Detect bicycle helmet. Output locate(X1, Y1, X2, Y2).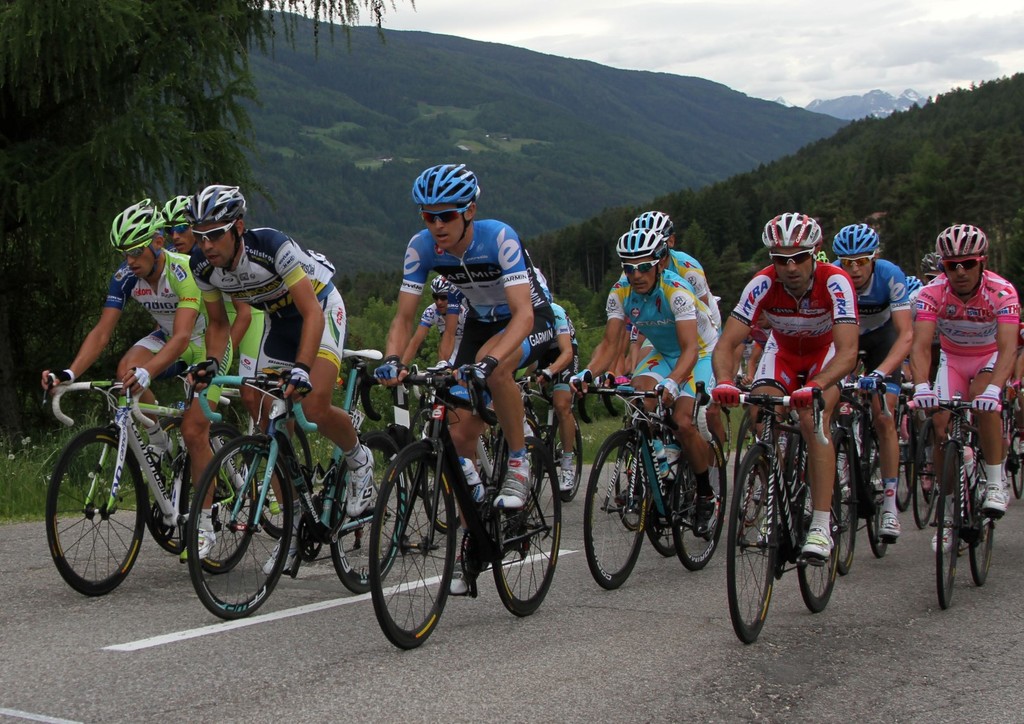
locate(608, 225, 667, 257).
